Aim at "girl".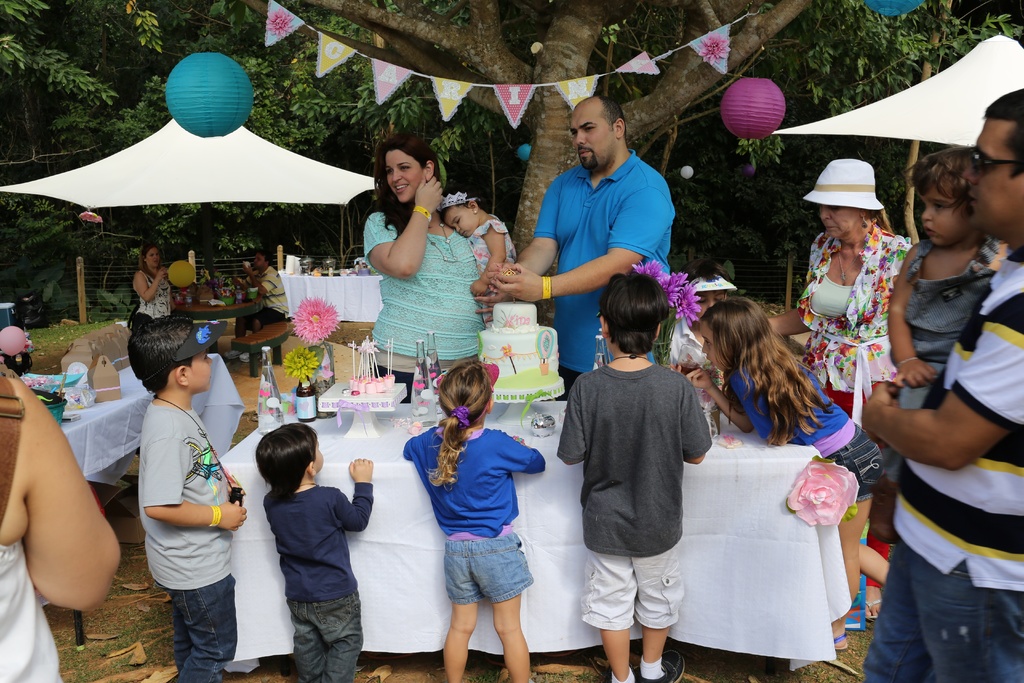
Aimed at 400 361 547 682.
